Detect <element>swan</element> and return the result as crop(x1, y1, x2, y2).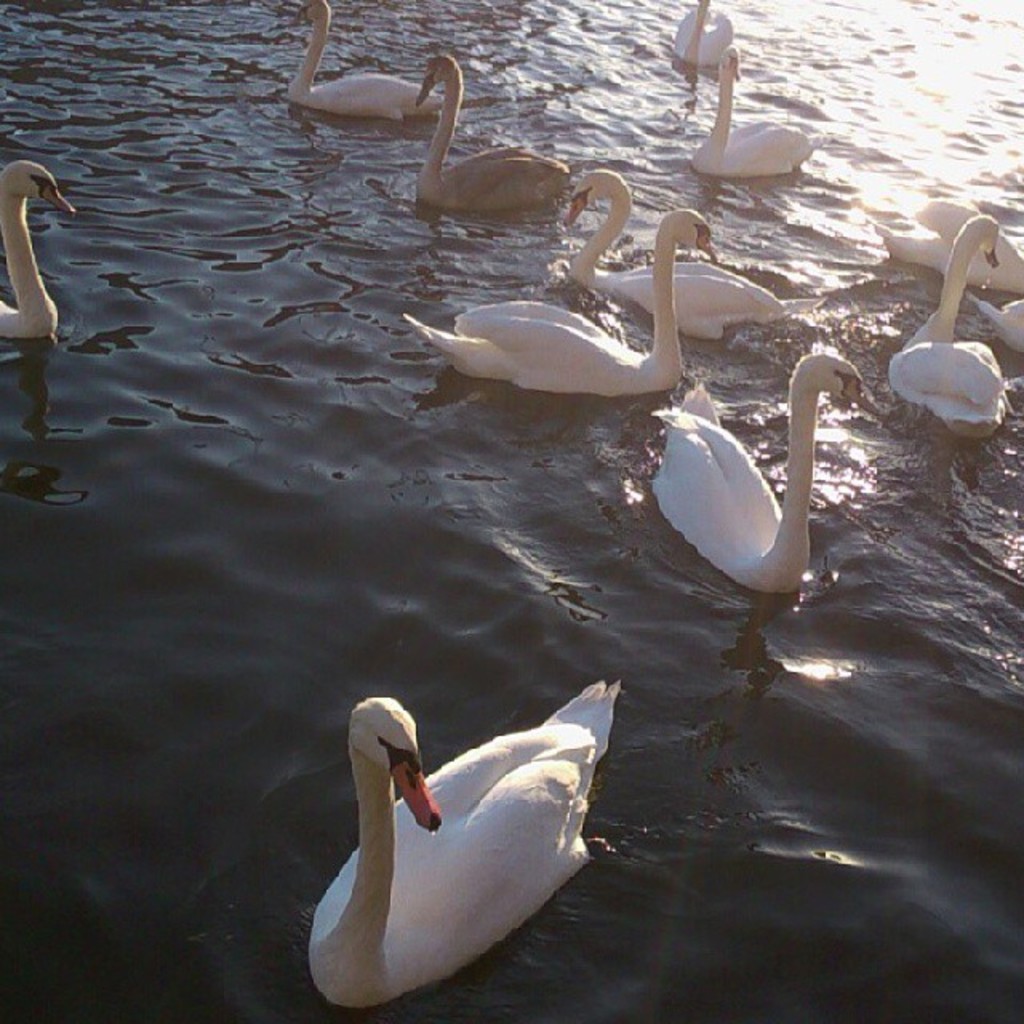
crop(408, 50, 581, 229).
